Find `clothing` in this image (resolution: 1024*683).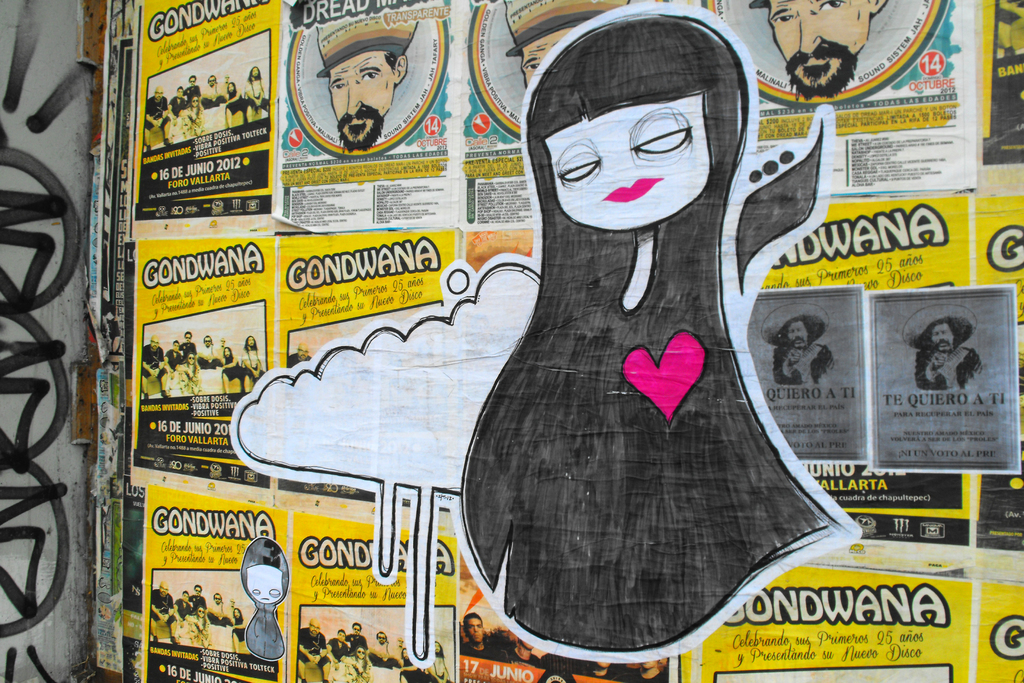
143, 96, 169, 129.
